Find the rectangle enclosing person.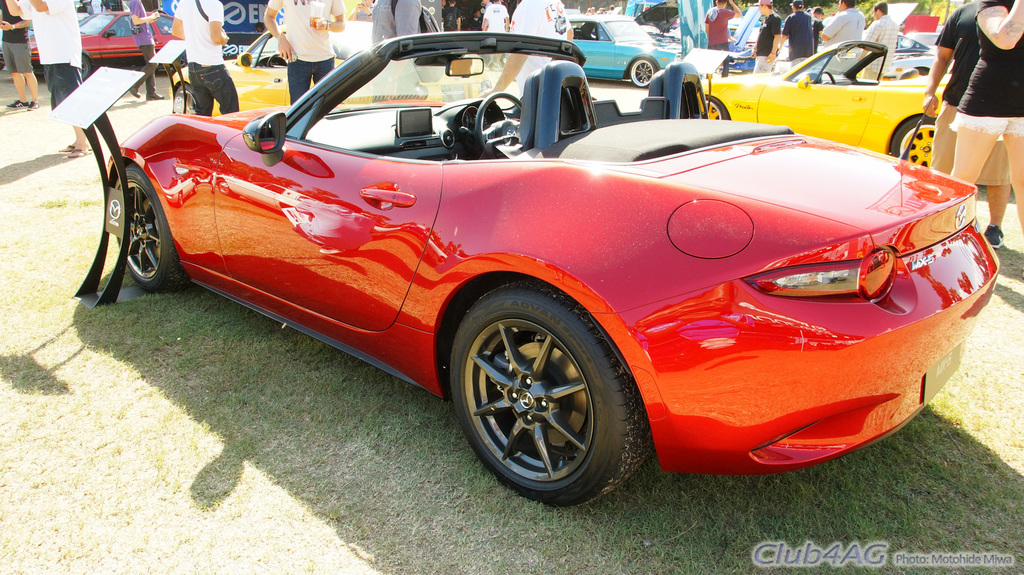
<bbox>168, 0, 241, 117</bbox>.
